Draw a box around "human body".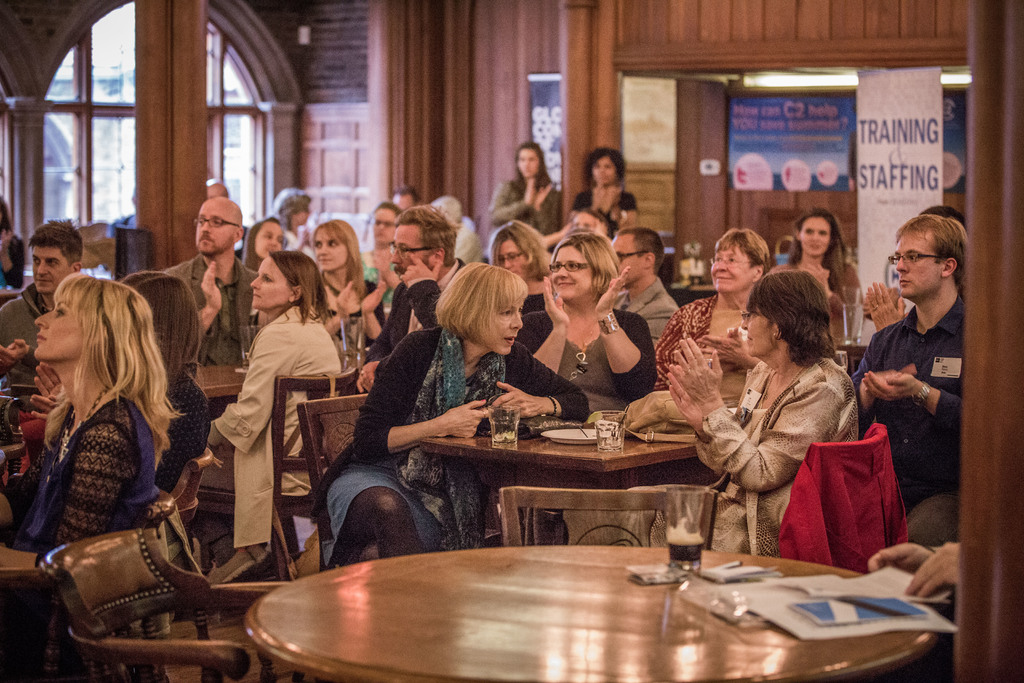
l=869, t=235, r=954, b=556.
